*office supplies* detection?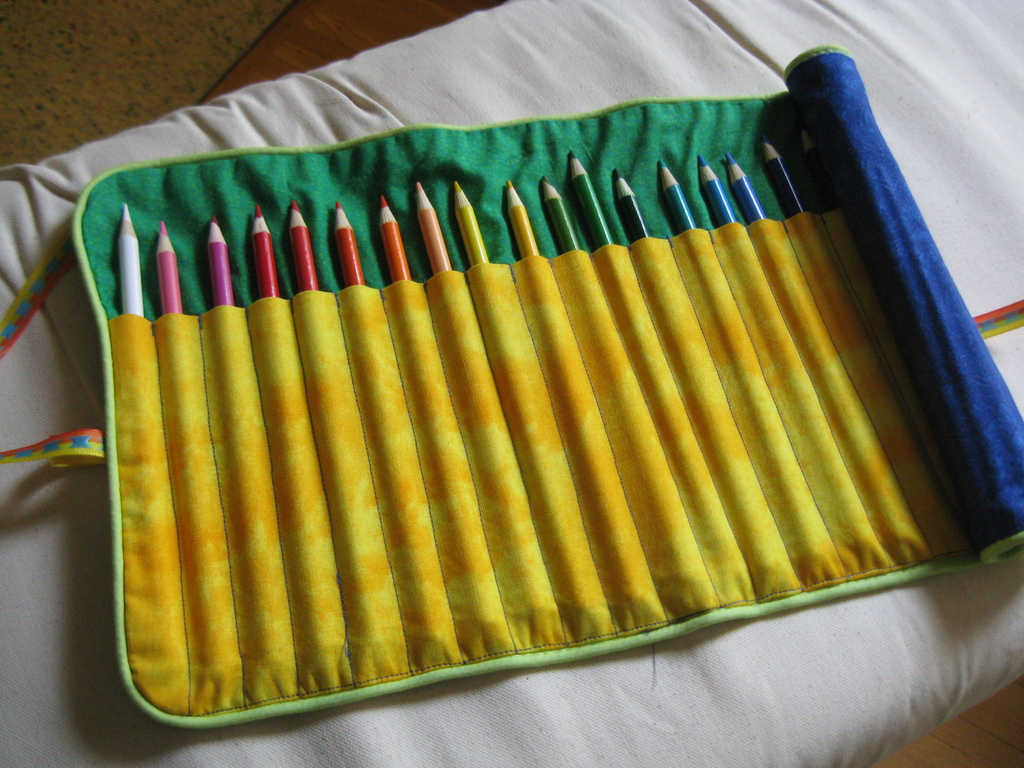
[left=503, top=179, right=536, bottom=255]
